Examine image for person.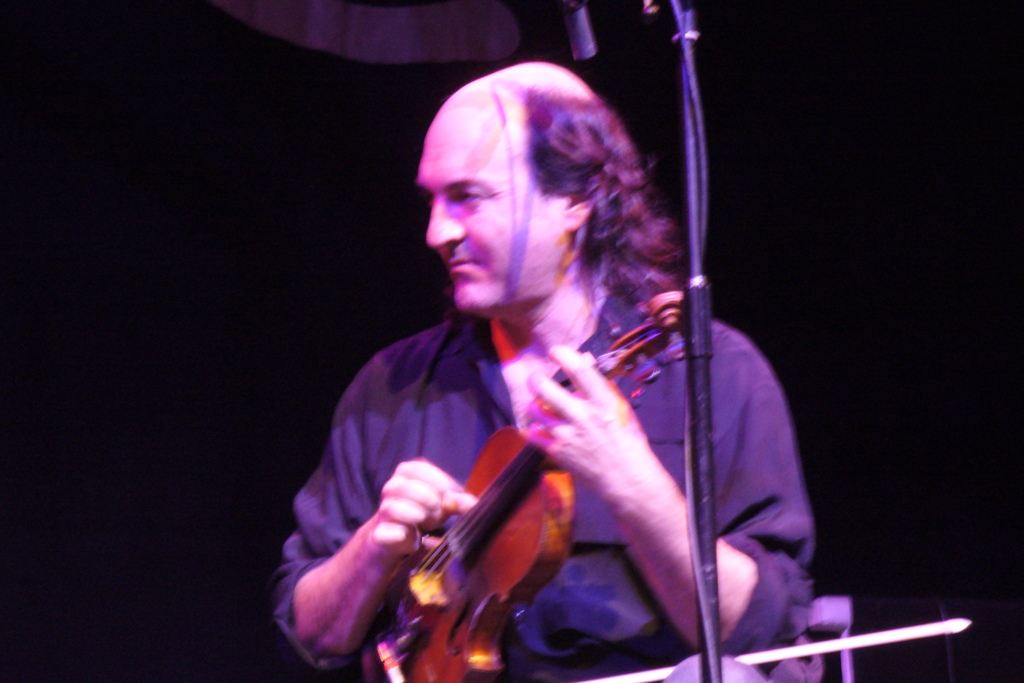
Examination result: region(257, 72, 807, 680).
